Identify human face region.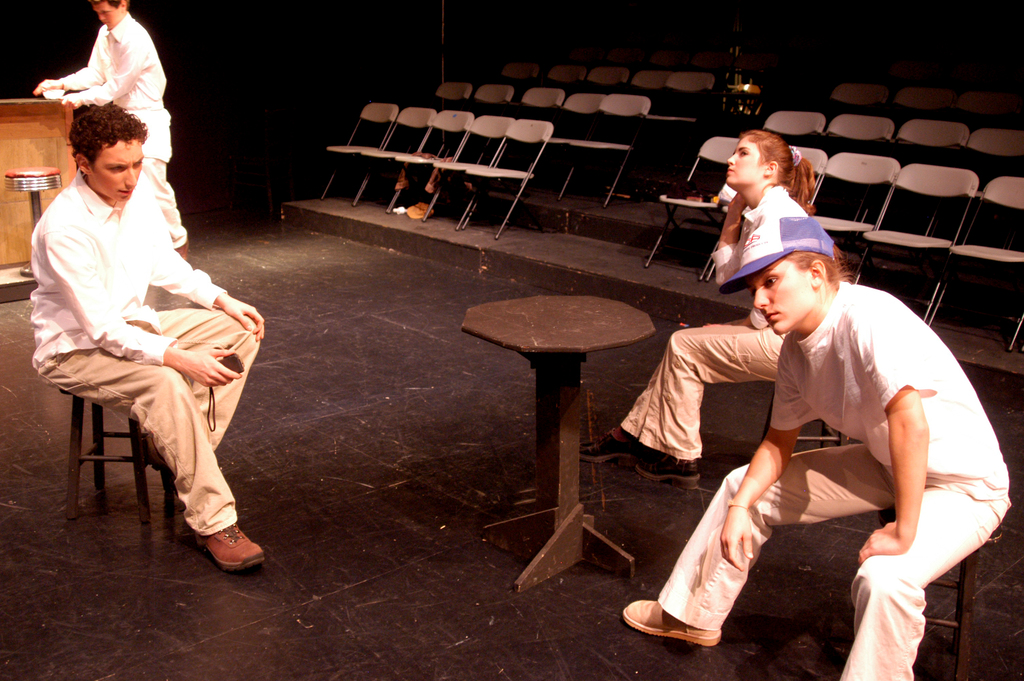
Region: select_region(726, 134, 761, 195).
